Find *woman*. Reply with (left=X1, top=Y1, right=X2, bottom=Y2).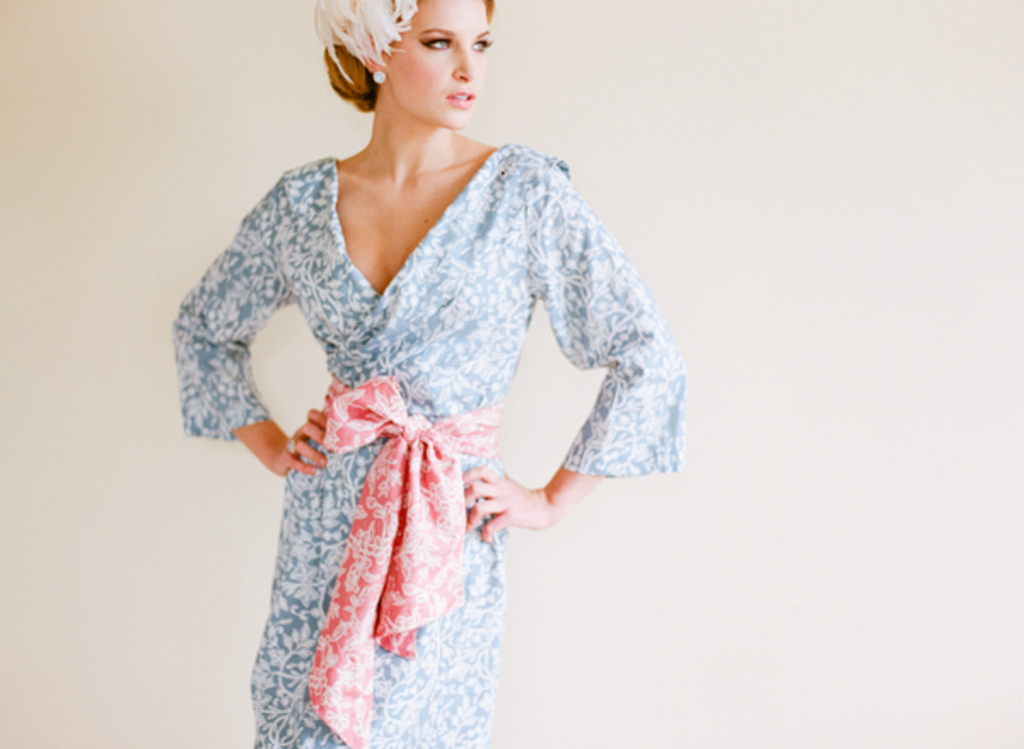
(left=143, top=0, right=707, bottom=676).
